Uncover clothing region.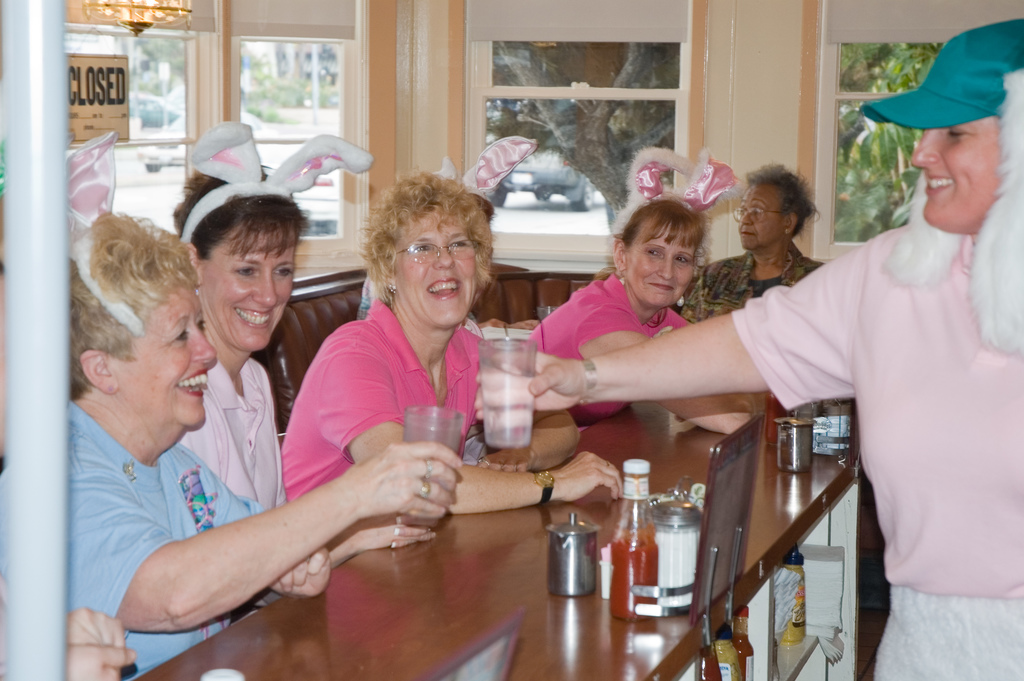
Uncovered: bbox=[676, 251, 828, 326].
